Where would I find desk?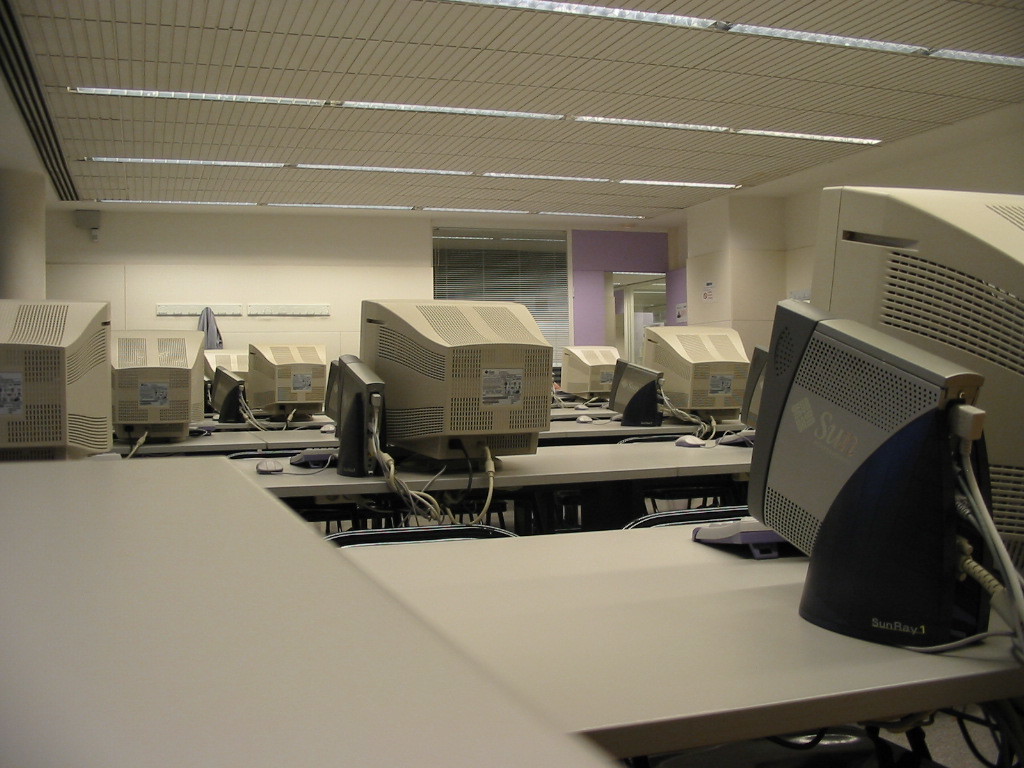
At (336,534,1023,767).
